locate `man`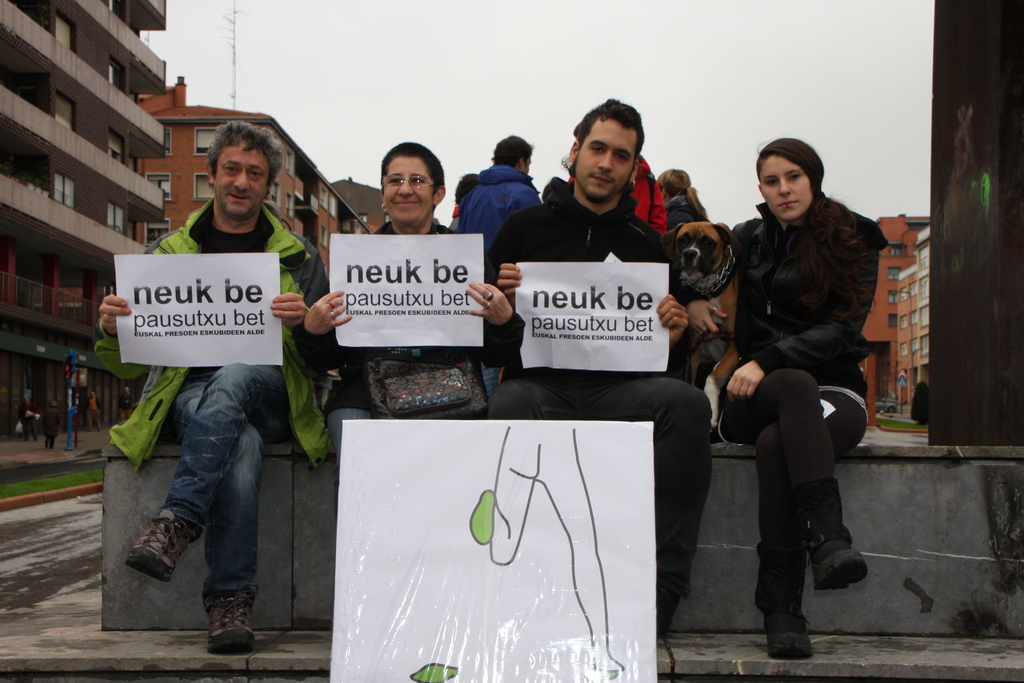
locate(472, 99, 708, 638)
